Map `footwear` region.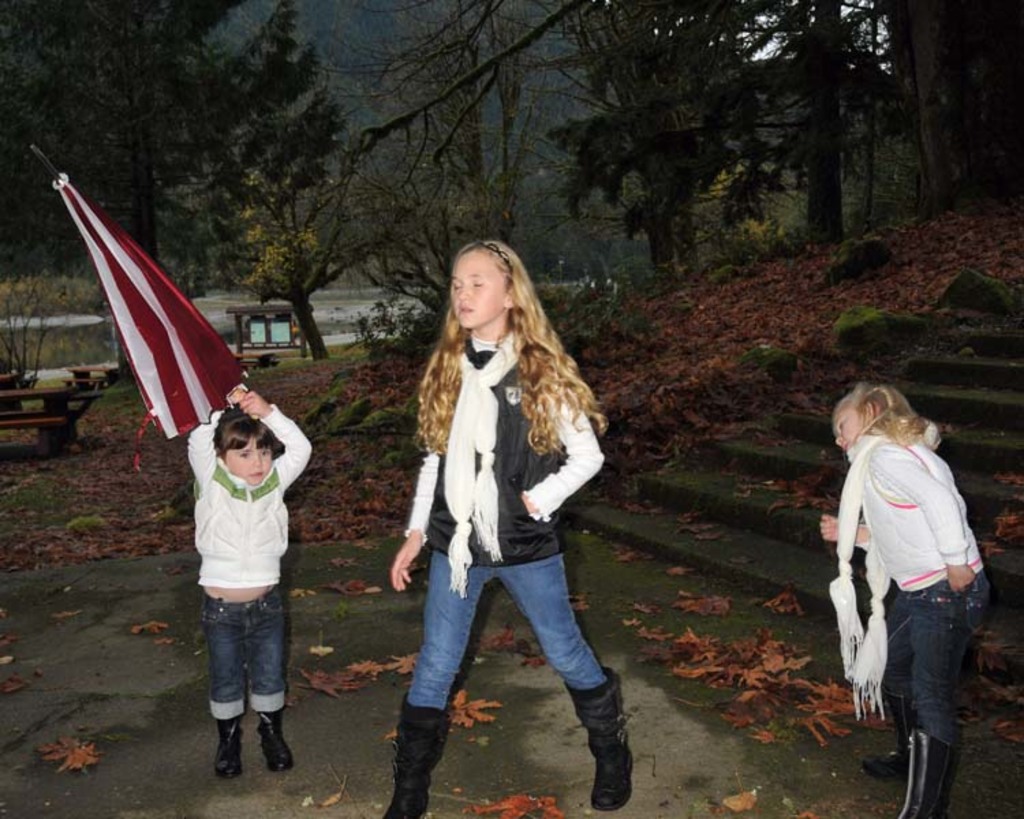
Mapped to l=569, t=676, r=632, b=809.
